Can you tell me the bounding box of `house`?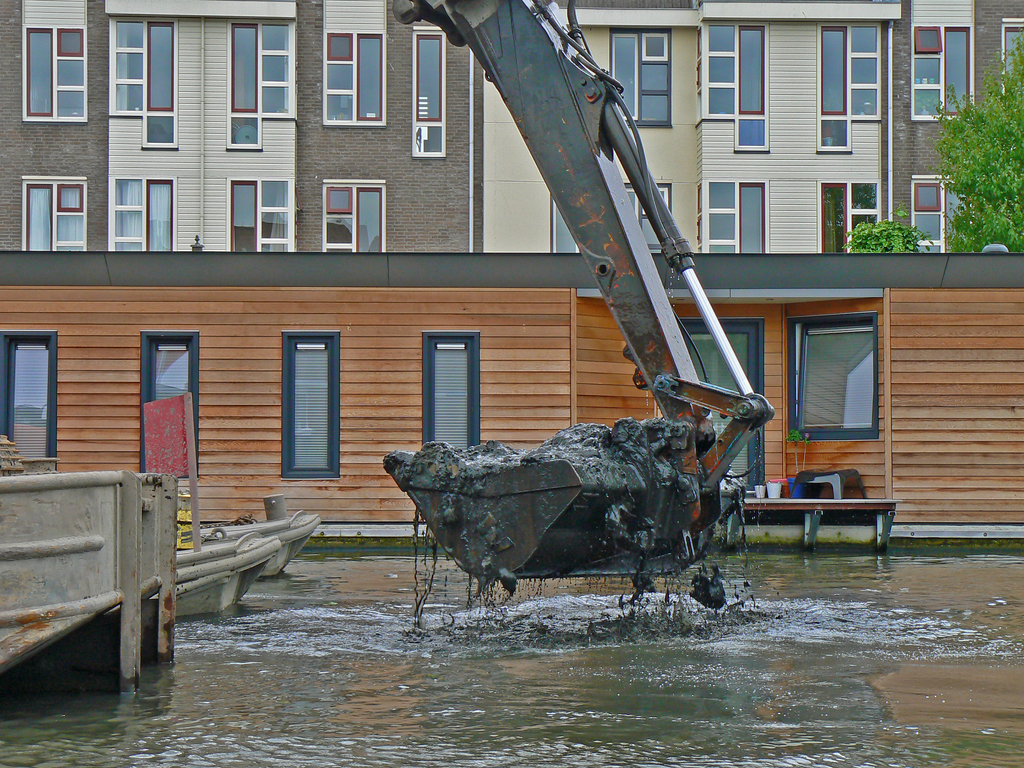
0 0 945 605.
